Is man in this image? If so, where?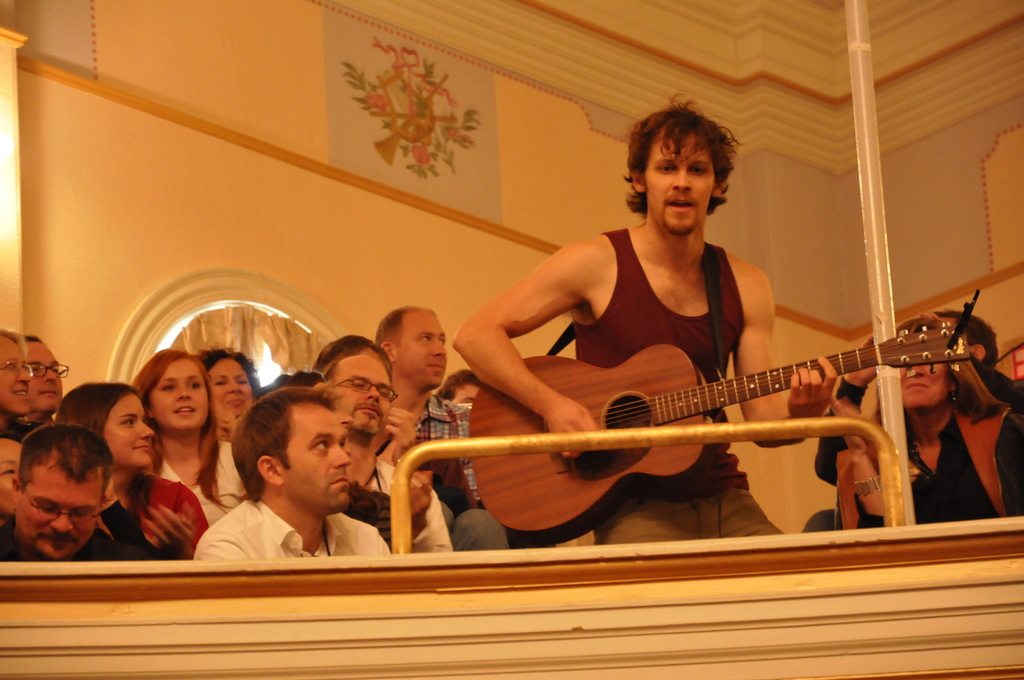
Yes, at [373, 307, 480, 502].
